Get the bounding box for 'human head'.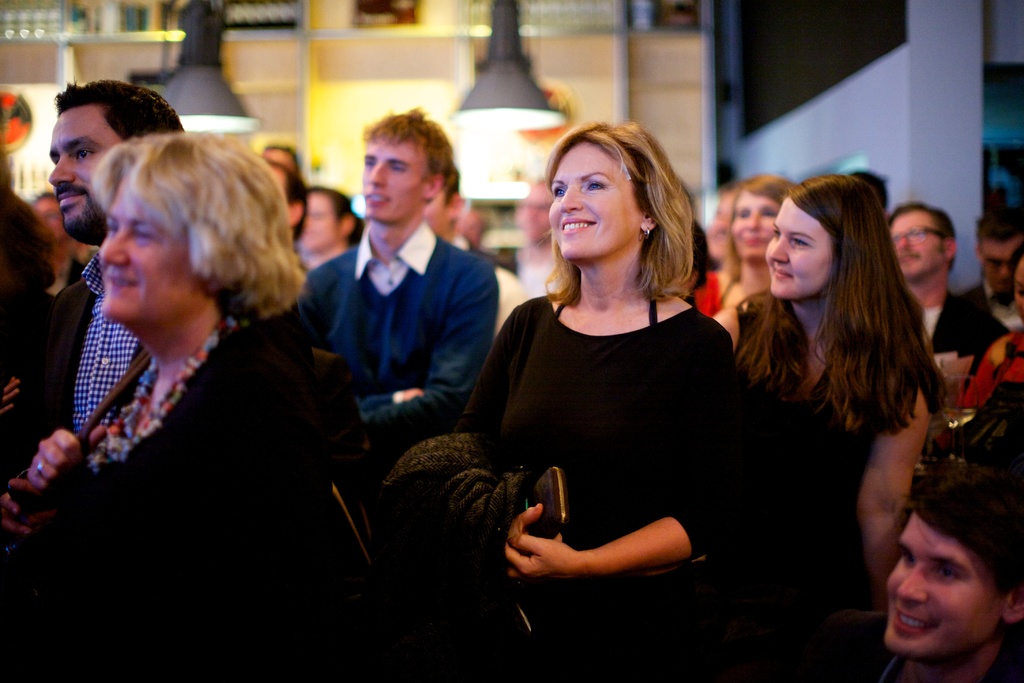
(974, 208, 1023, 294).
